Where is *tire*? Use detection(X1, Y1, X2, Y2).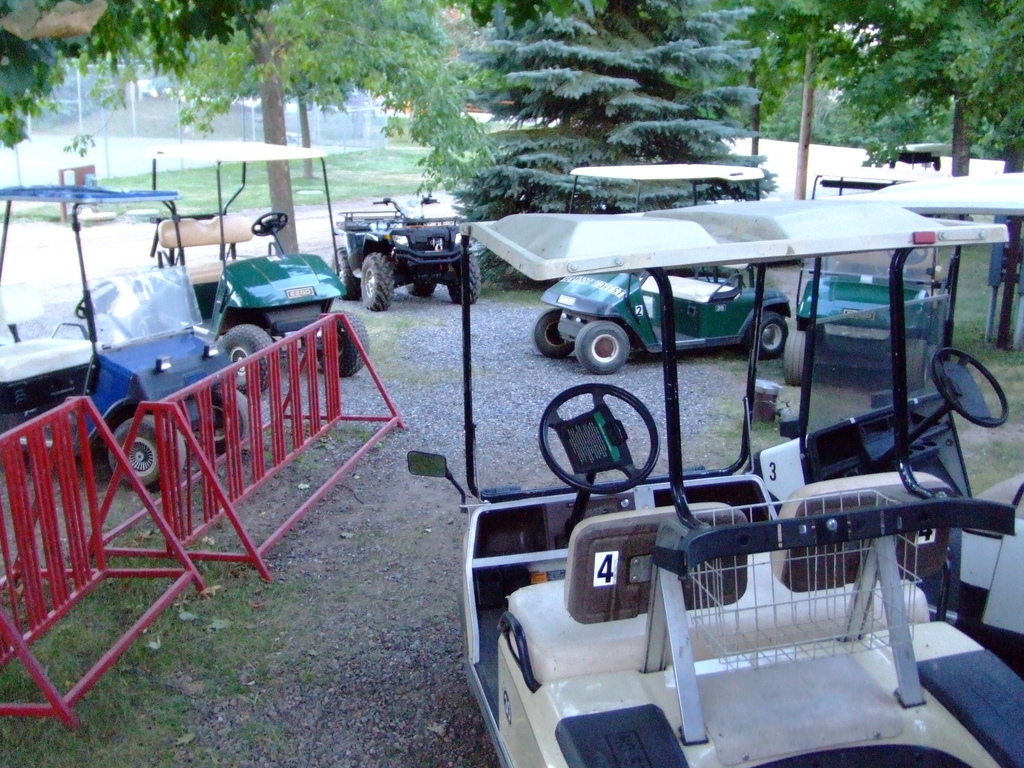
detection(446, 243, 483, 312).
